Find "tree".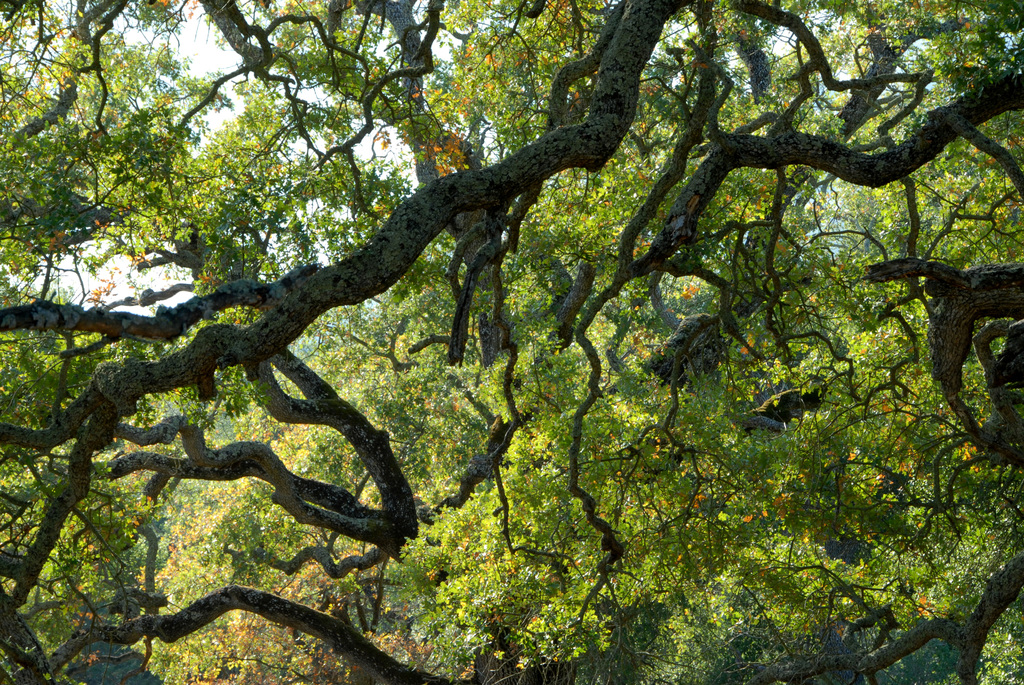
left=84, top=13, right=993, bottom=645.
